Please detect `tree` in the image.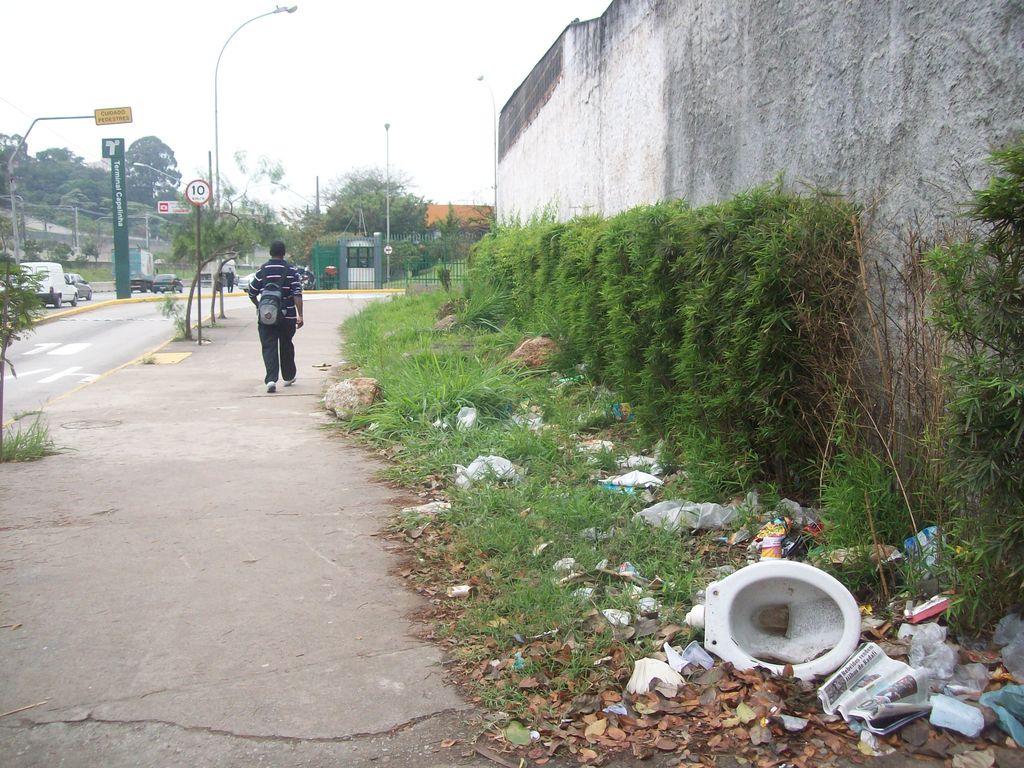
bbox=(143, 141, 289, 348).
